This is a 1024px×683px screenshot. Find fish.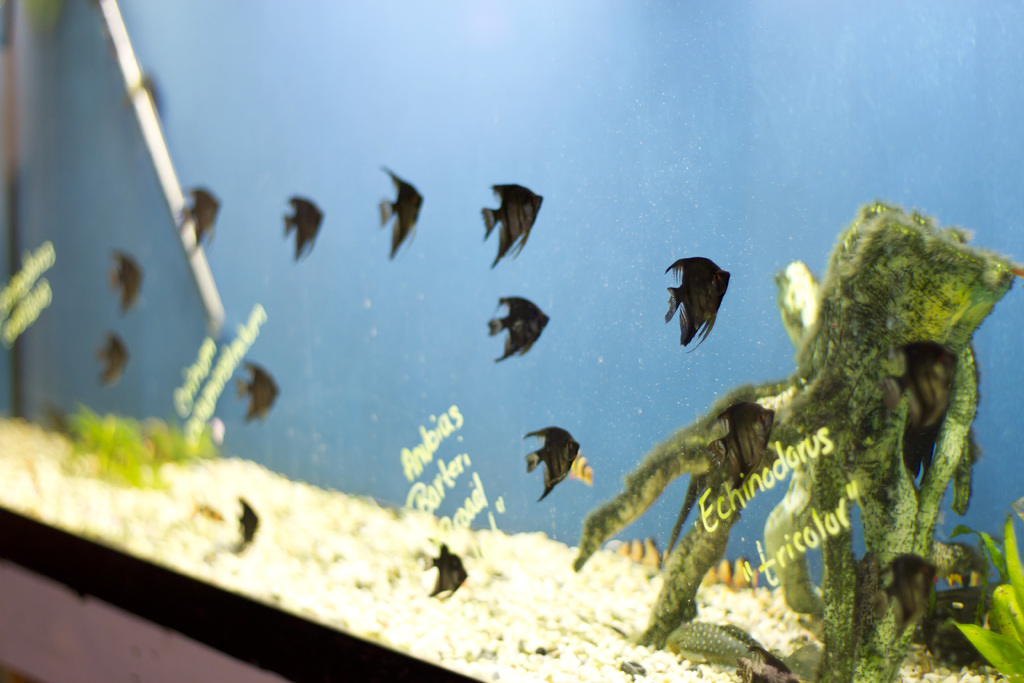
Bounding box: box(708, 400, 776, 488).
